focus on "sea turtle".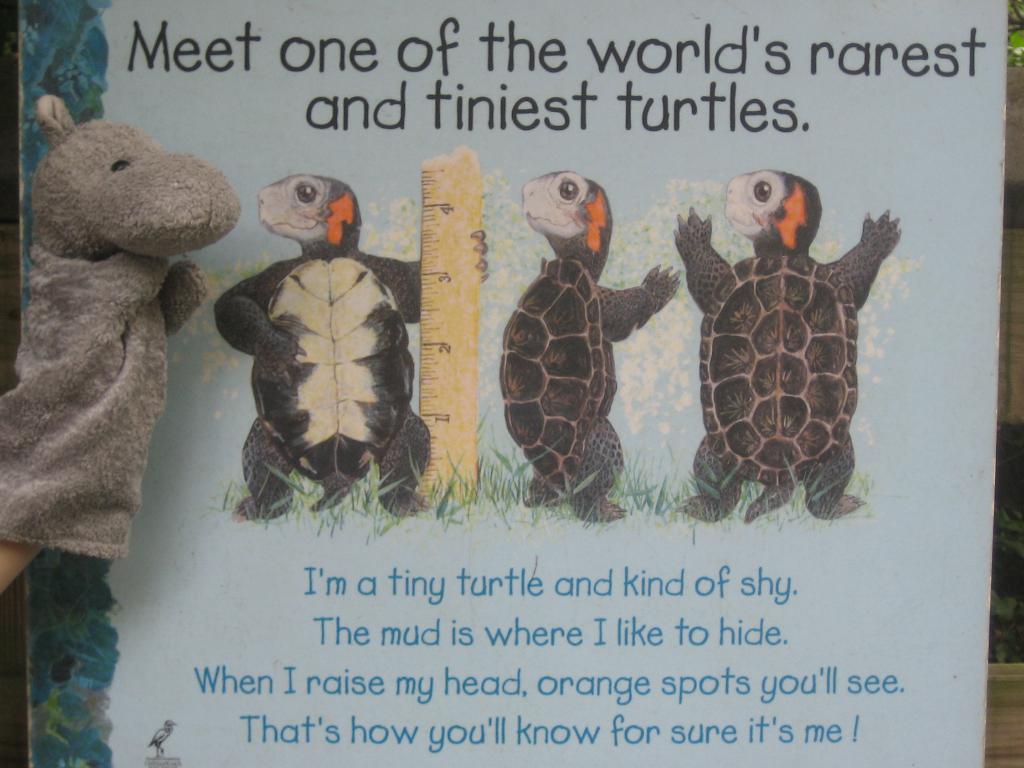
Focused at Rect(209, 167, 492, 527).
